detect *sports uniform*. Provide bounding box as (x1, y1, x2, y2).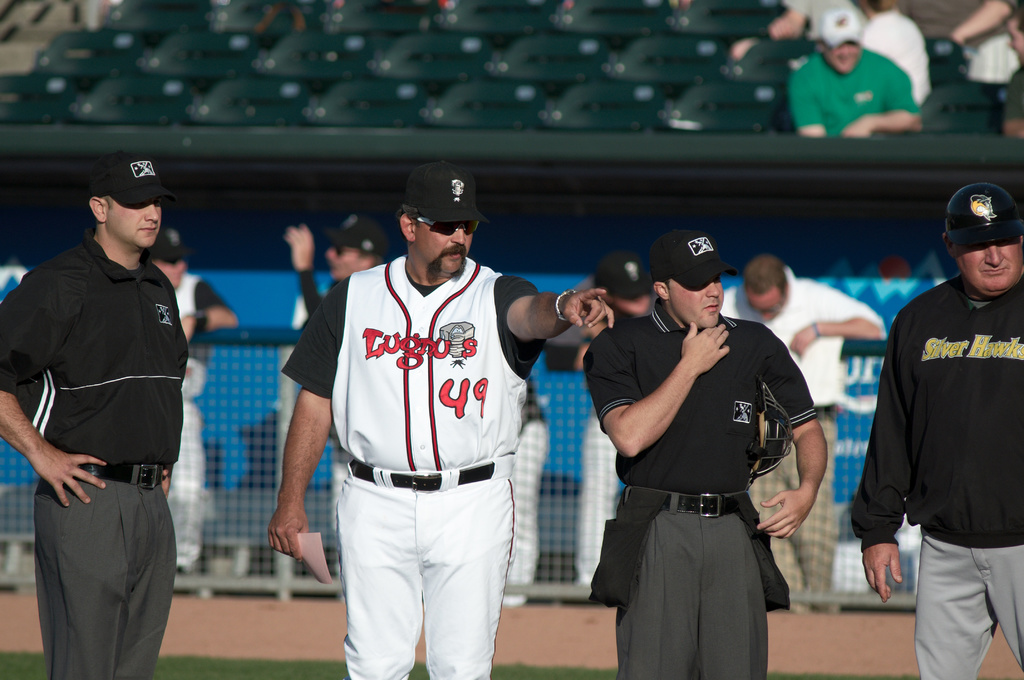
(586, 226, 849, 679).
